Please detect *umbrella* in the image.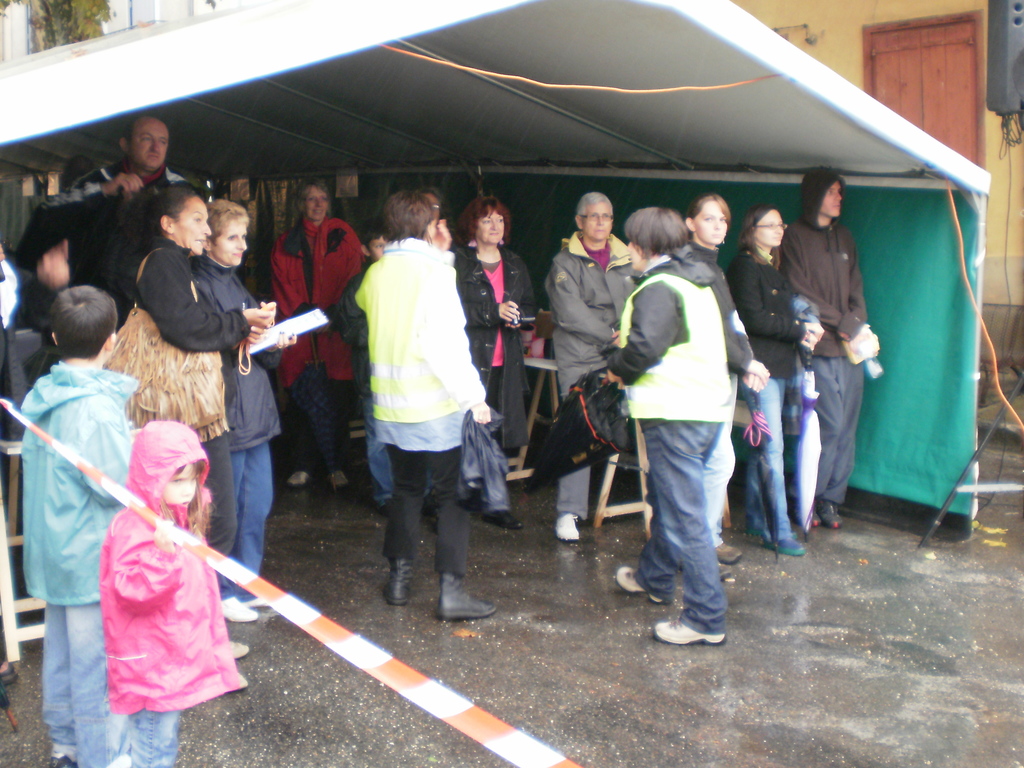
bbox=(740, 388, 778, 562).
